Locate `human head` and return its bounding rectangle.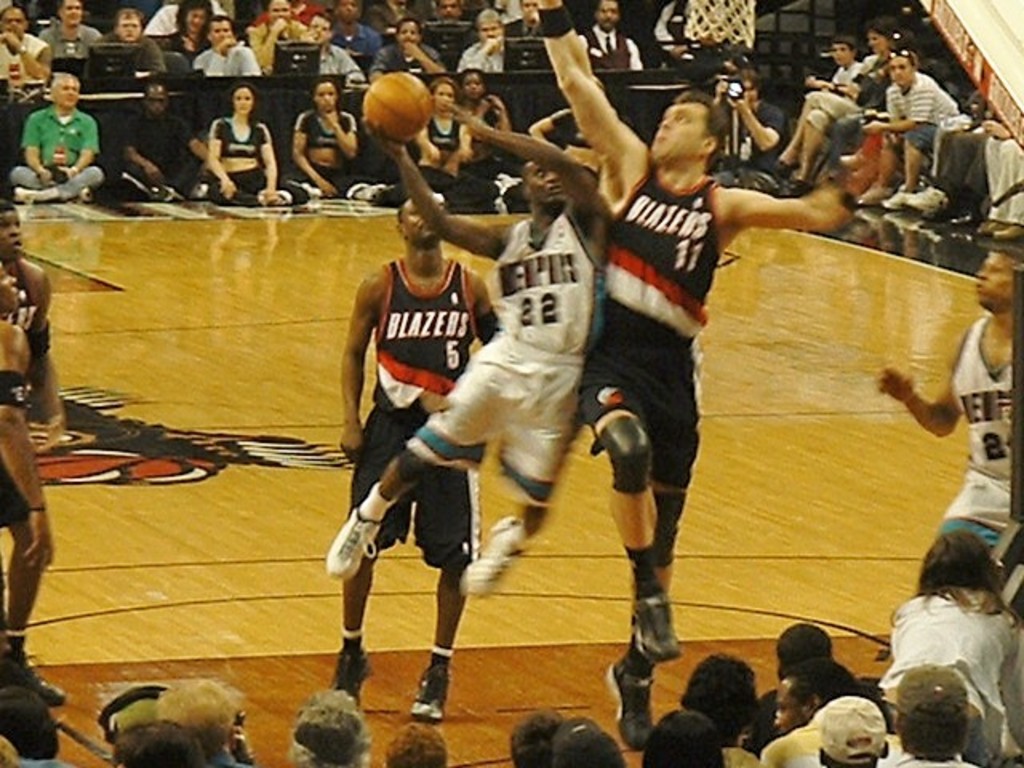
178:0:203:35.
